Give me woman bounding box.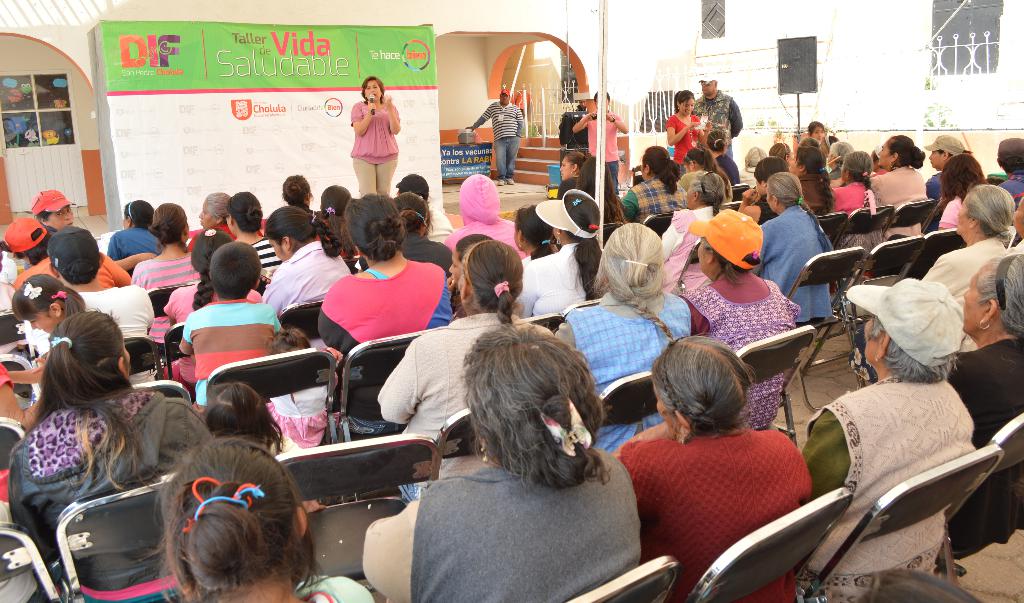
<box>555,151,595,195</box>.
